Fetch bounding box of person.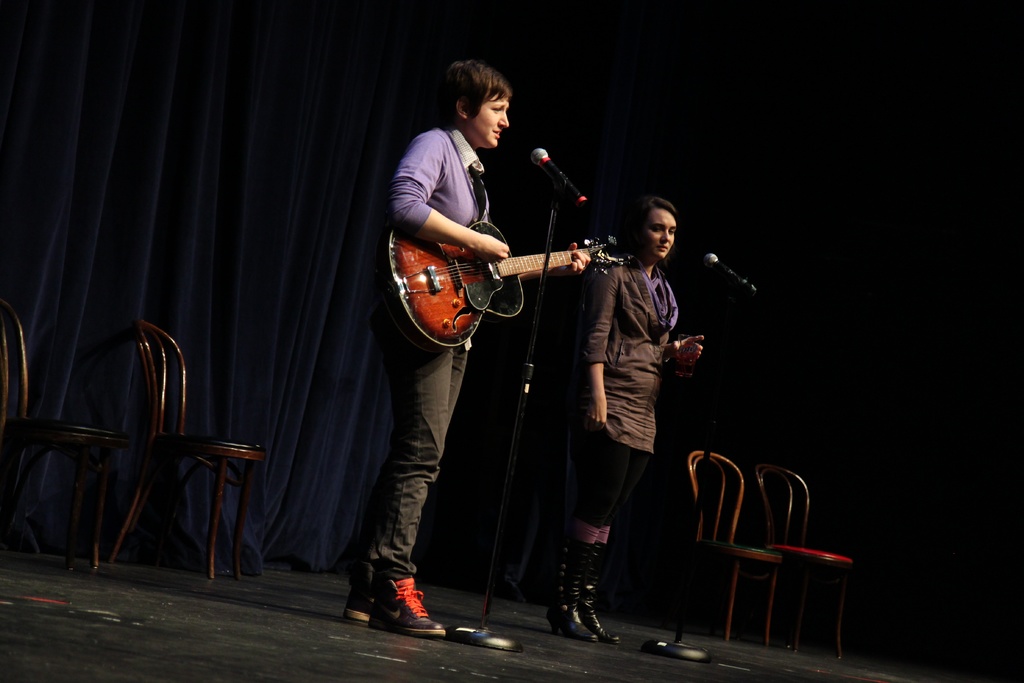
Bbox: x1=550 y1=199 x2=706 y2=642.
